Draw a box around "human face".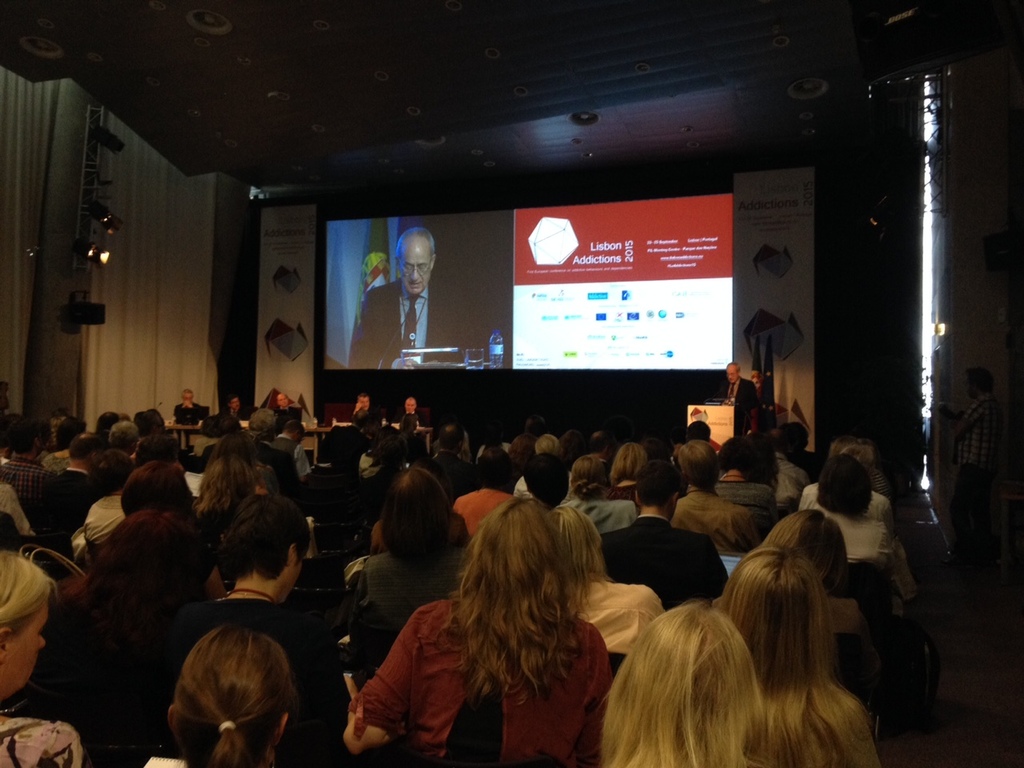
<box>5,598,47,696</box>.
